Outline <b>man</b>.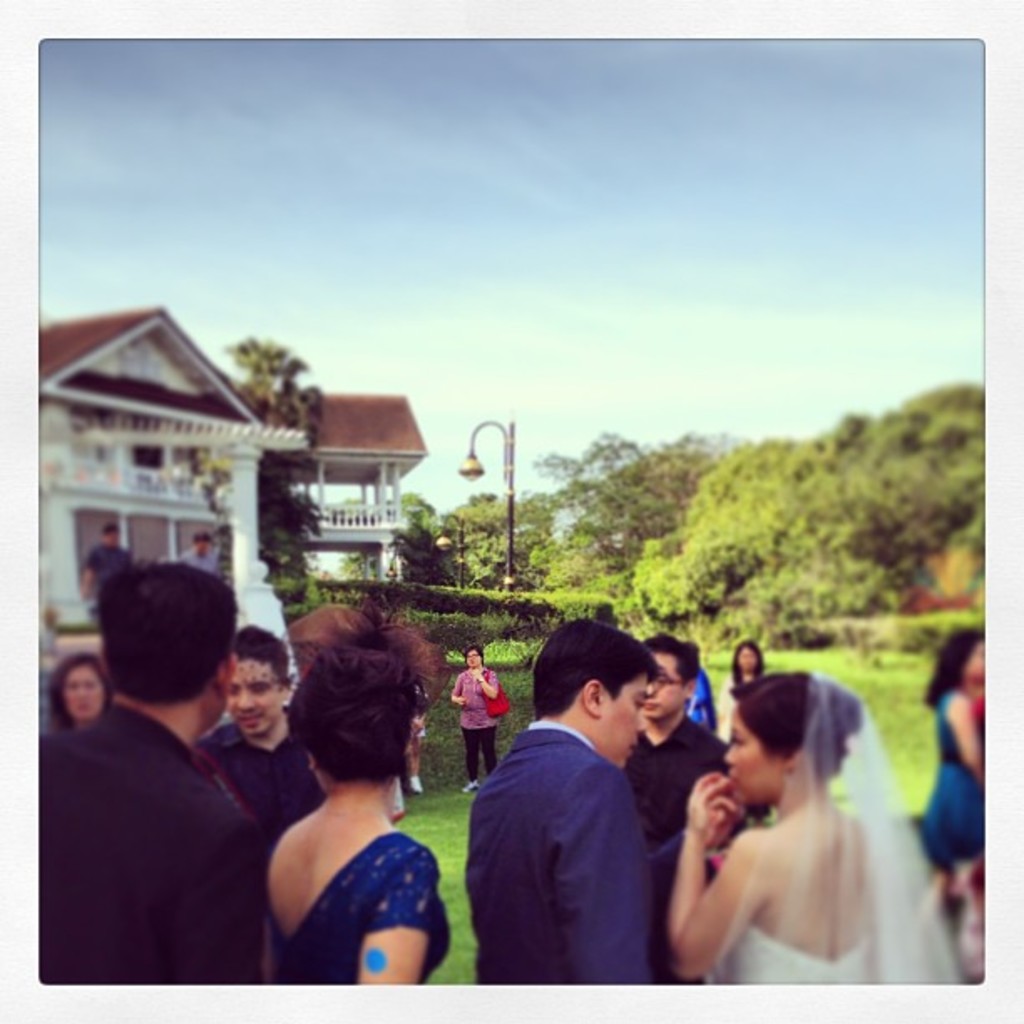
Outline: <region>40, 554, 264, 982</region>.
